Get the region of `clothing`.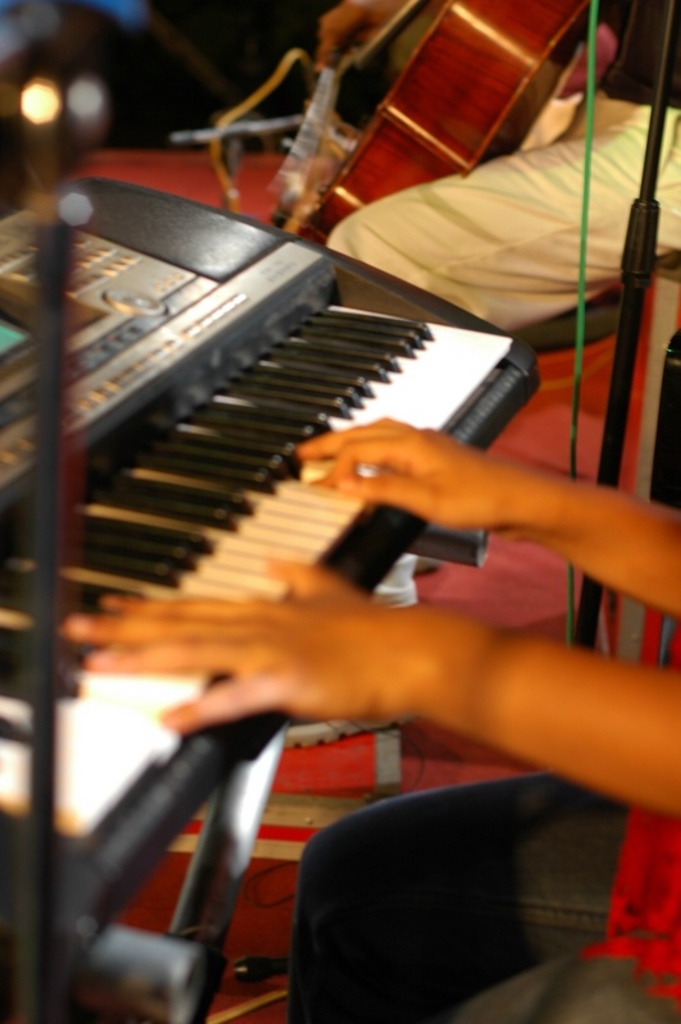
x1=321 y1=0 x2=680 y2=339.
